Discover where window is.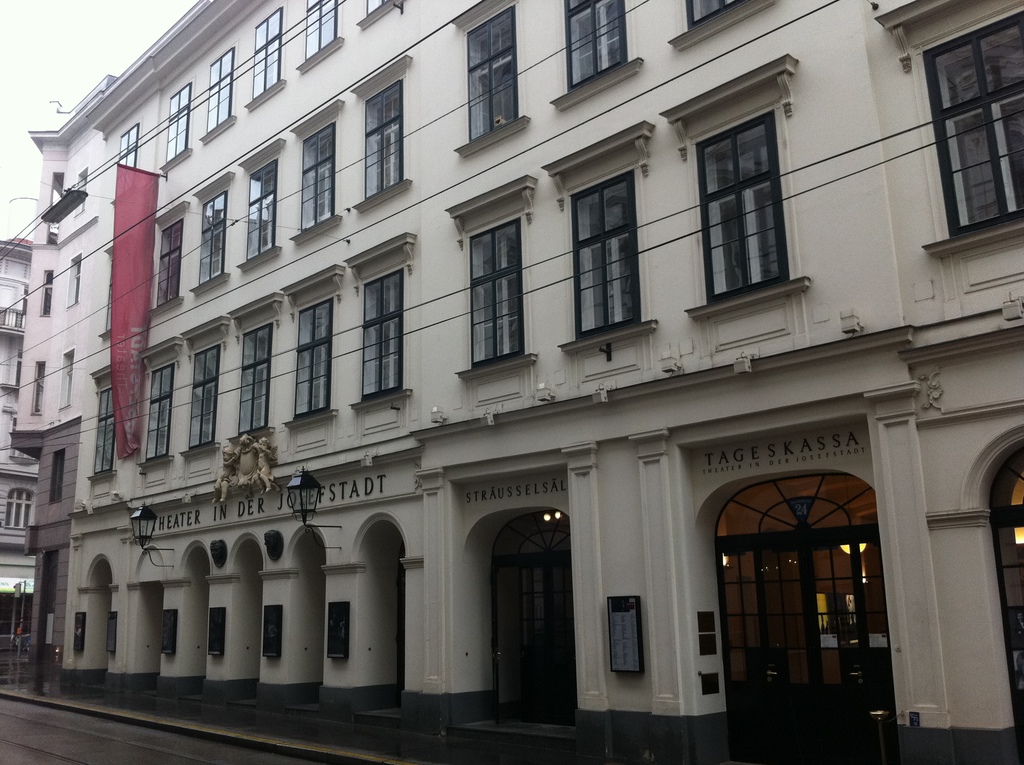
Discovered at [x1=244, y1=8, x2=285, y2=112].
